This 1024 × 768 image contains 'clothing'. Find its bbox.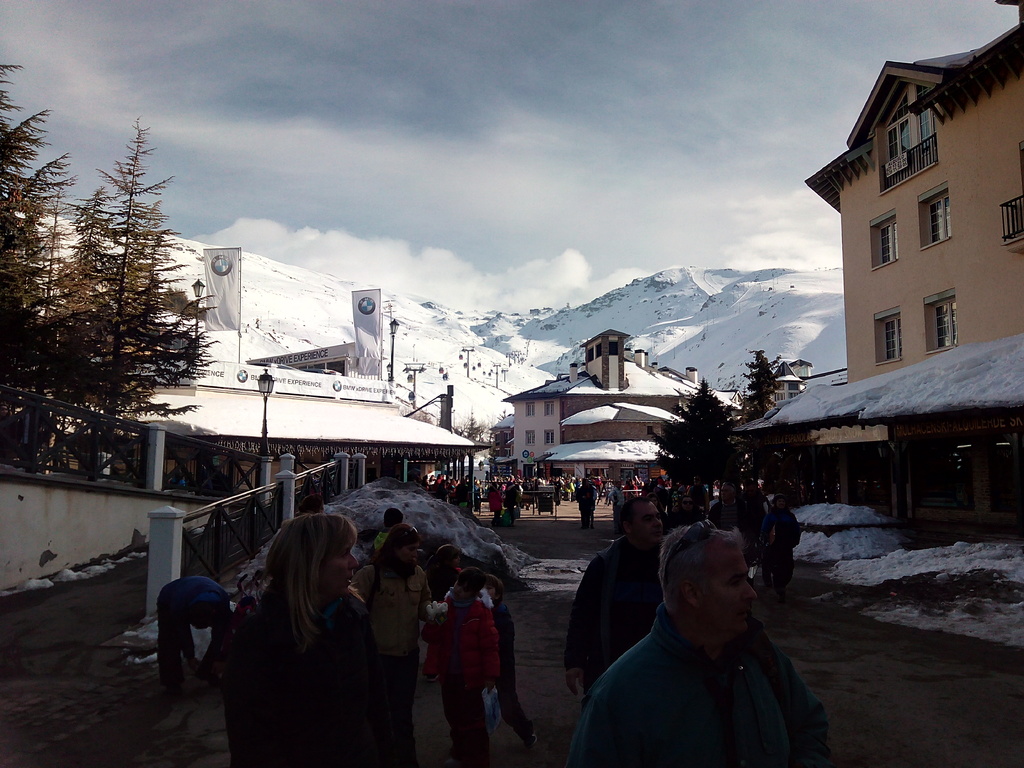
l=360, t=564, r=426, b=755.
